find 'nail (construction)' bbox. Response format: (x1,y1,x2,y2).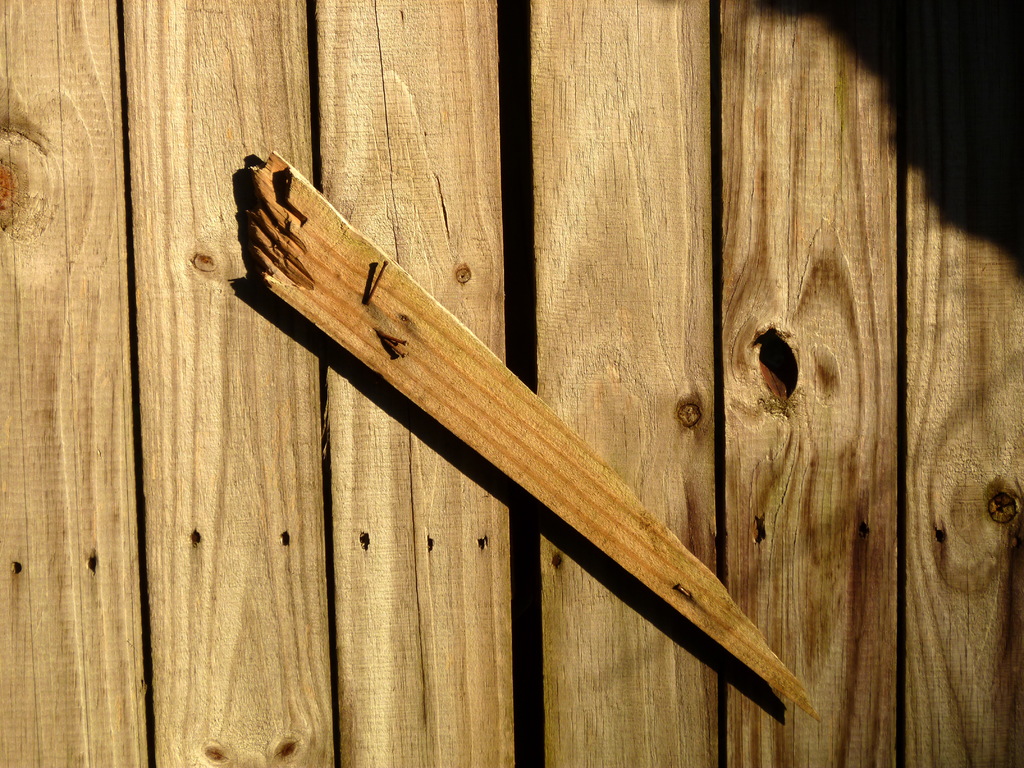
(362,257,389,304).
